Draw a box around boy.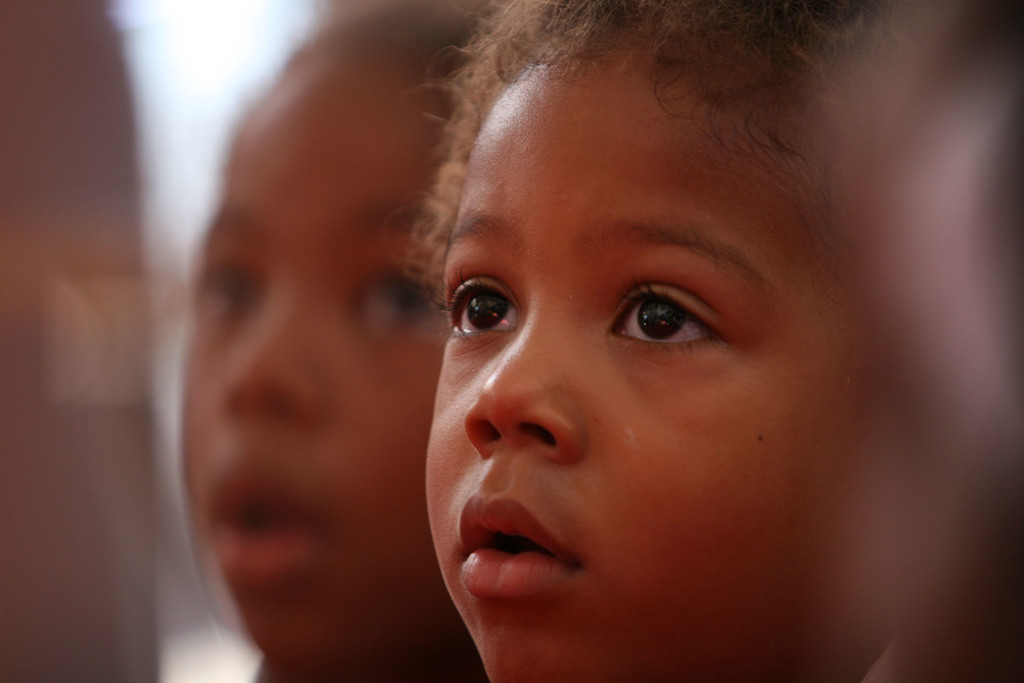
x1=368 y1=0 x2=1023 y2=682.
